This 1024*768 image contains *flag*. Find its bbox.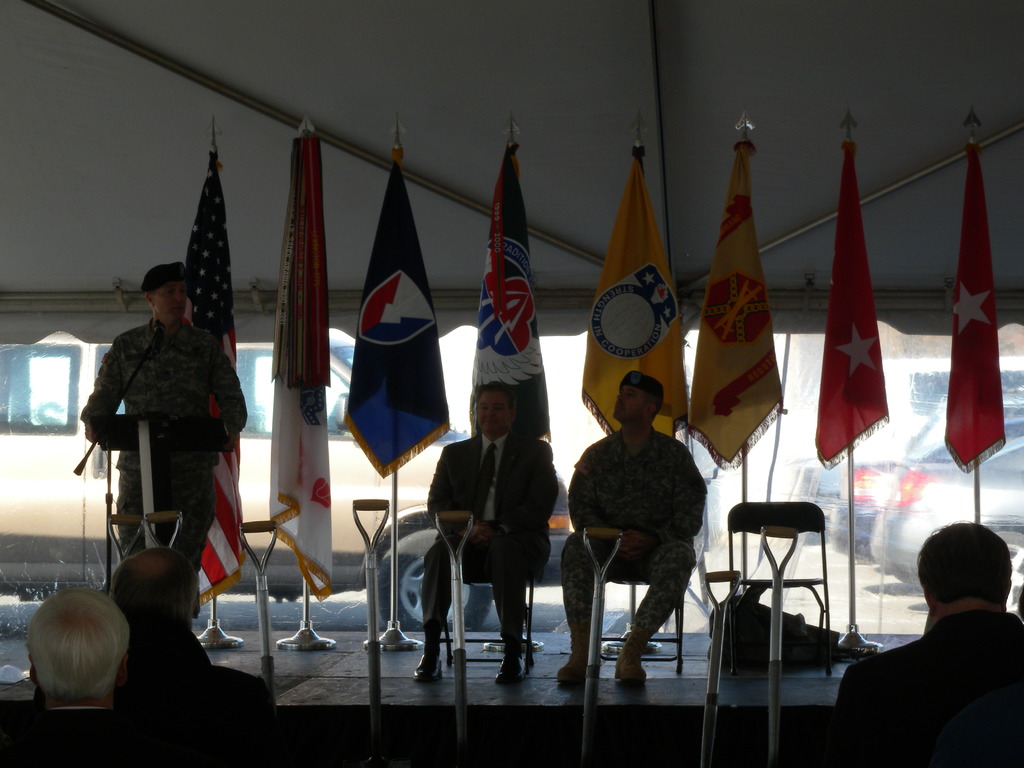
<box>332,148,446,481</box>.
